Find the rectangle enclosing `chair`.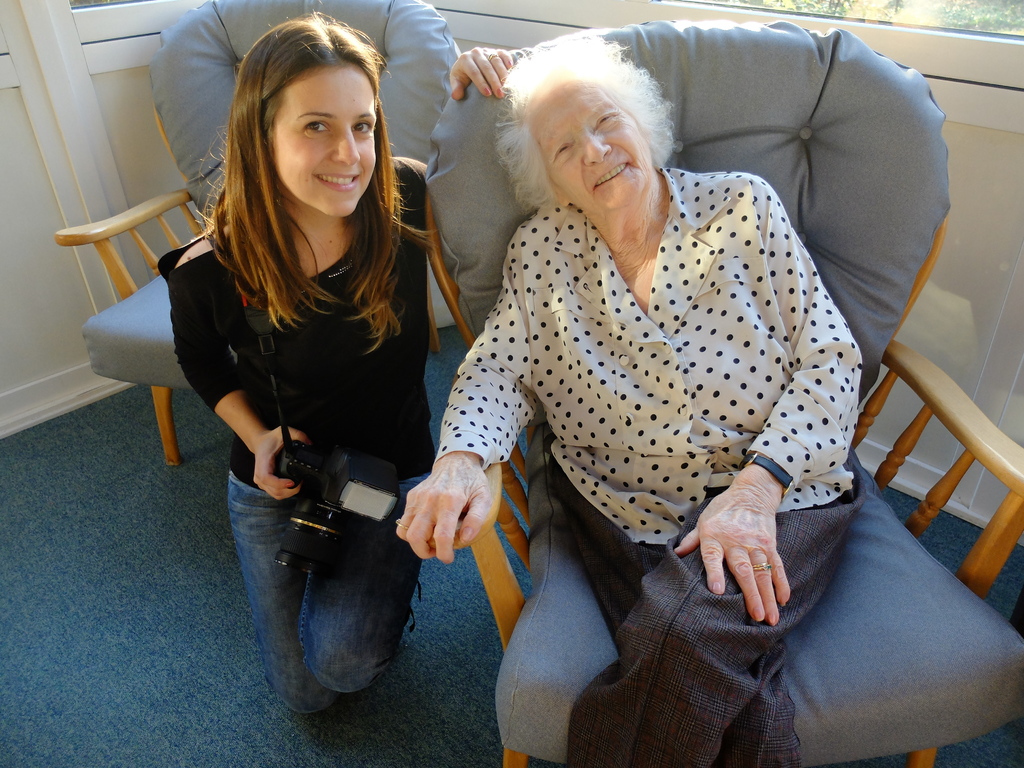
BBox(54, 0, 460, 470).
